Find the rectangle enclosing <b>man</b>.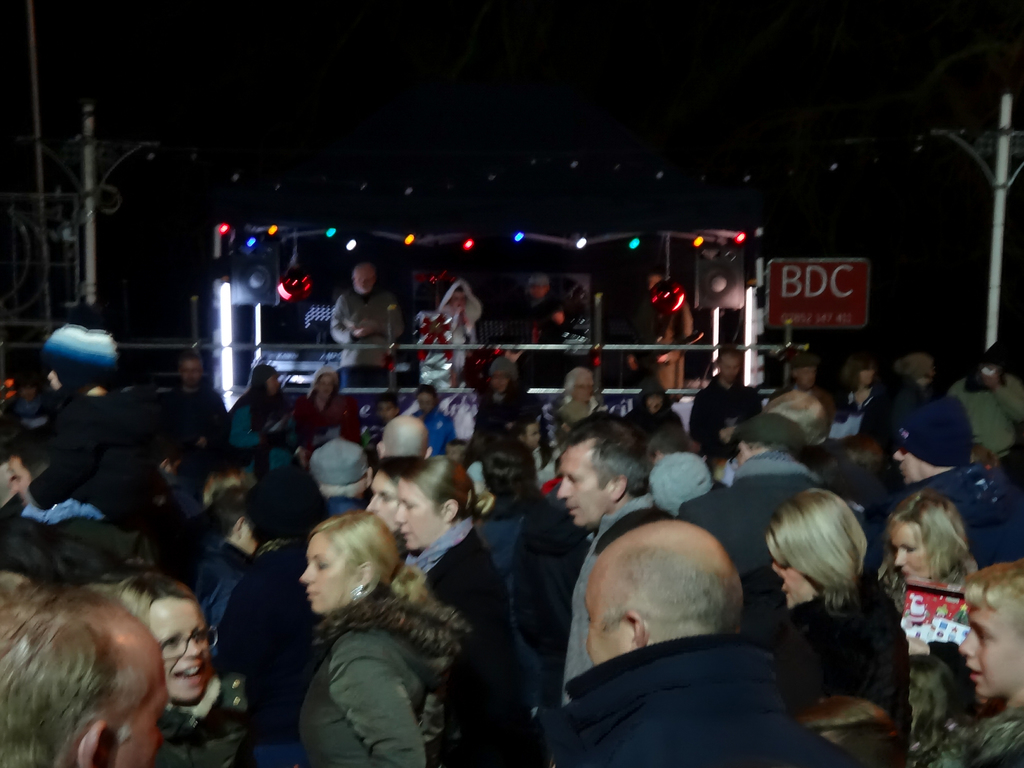
box(449, 352, 525, 484).
